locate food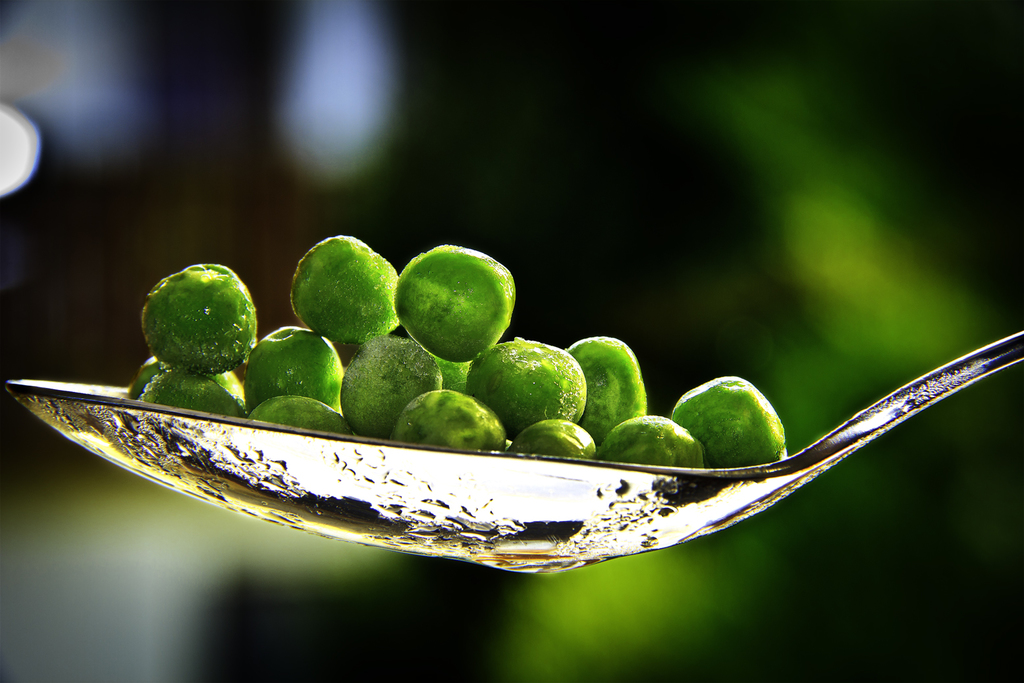
396:244:516:364
